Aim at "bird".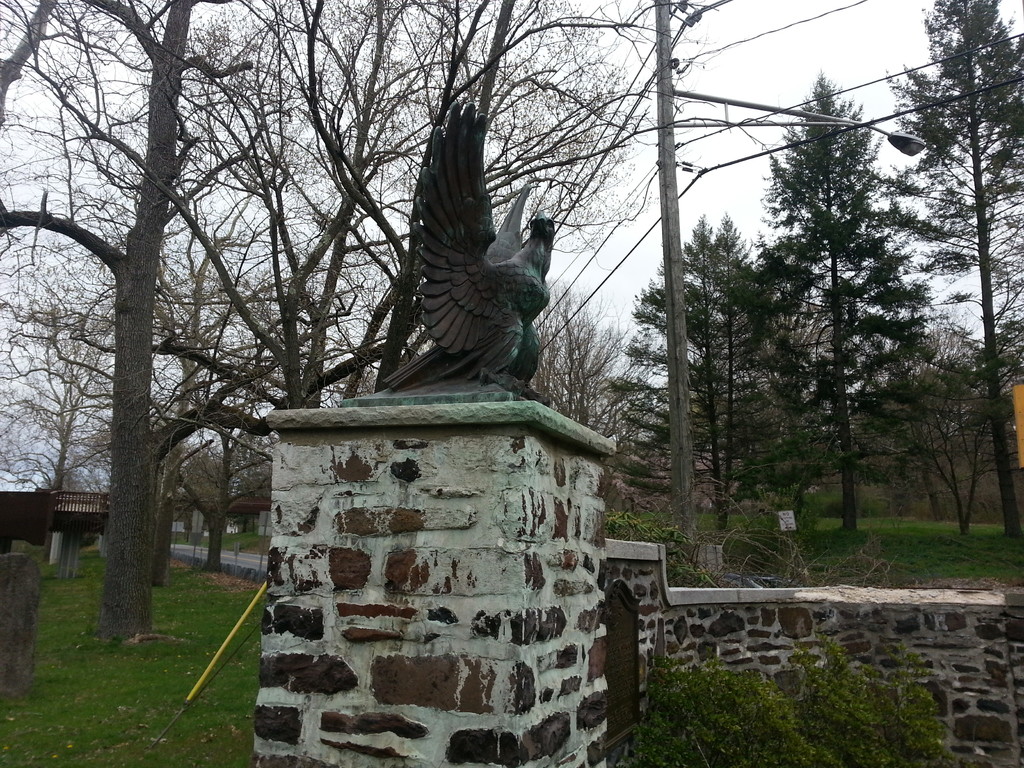
Aimed at region(376, 95, 551, 412).
